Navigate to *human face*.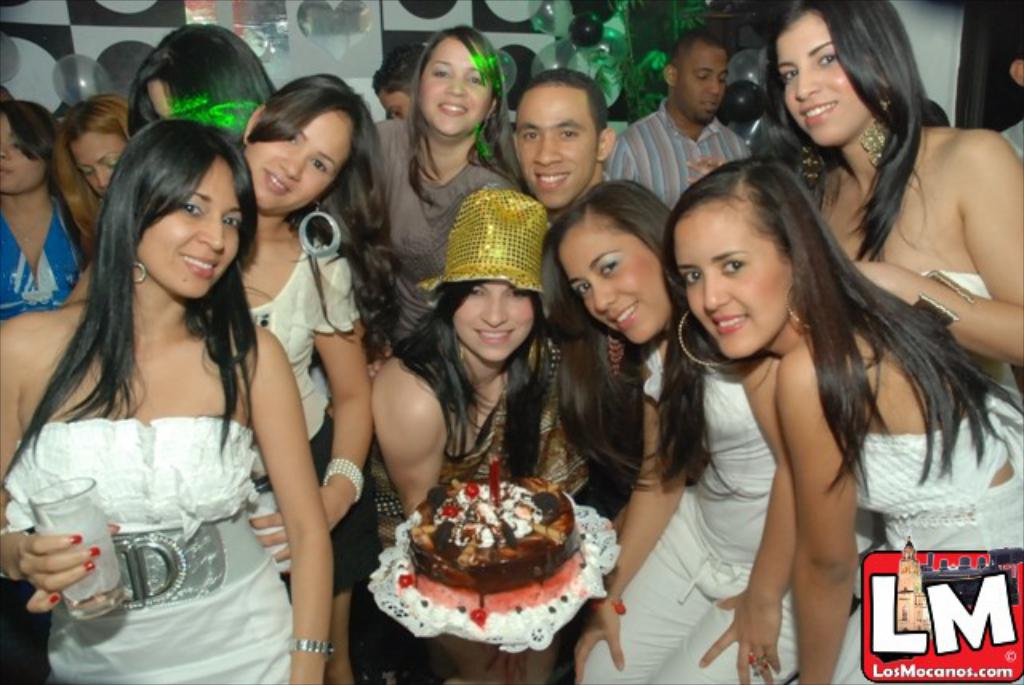
Navigation target: [x1=66, y1=126, x2=130, y2=198].
